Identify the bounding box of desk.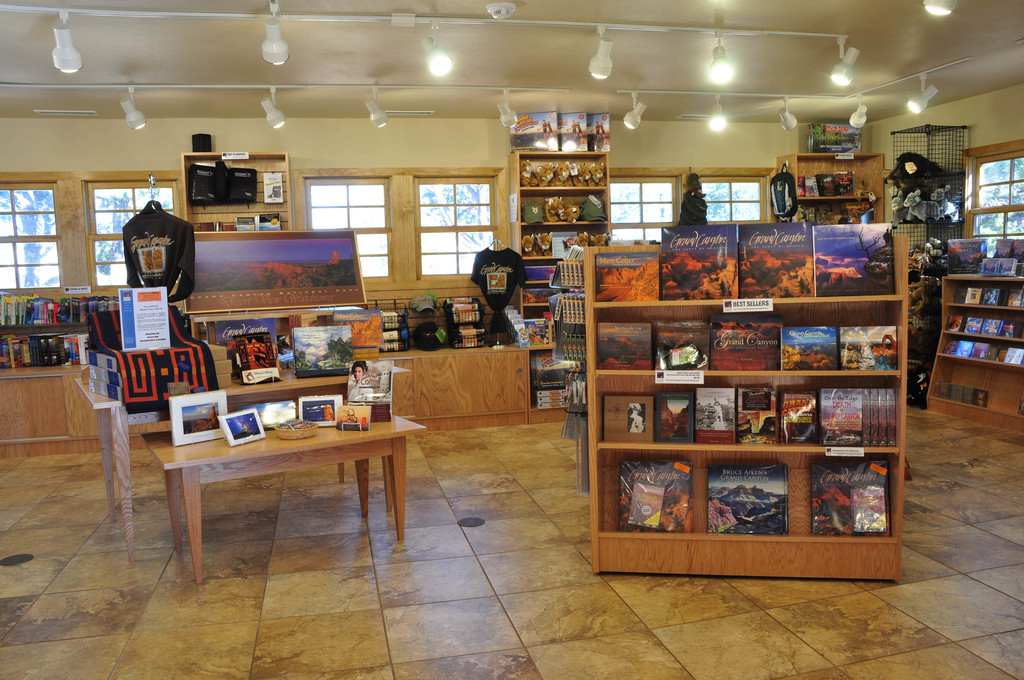
detection(124, 403, 423, 607).
